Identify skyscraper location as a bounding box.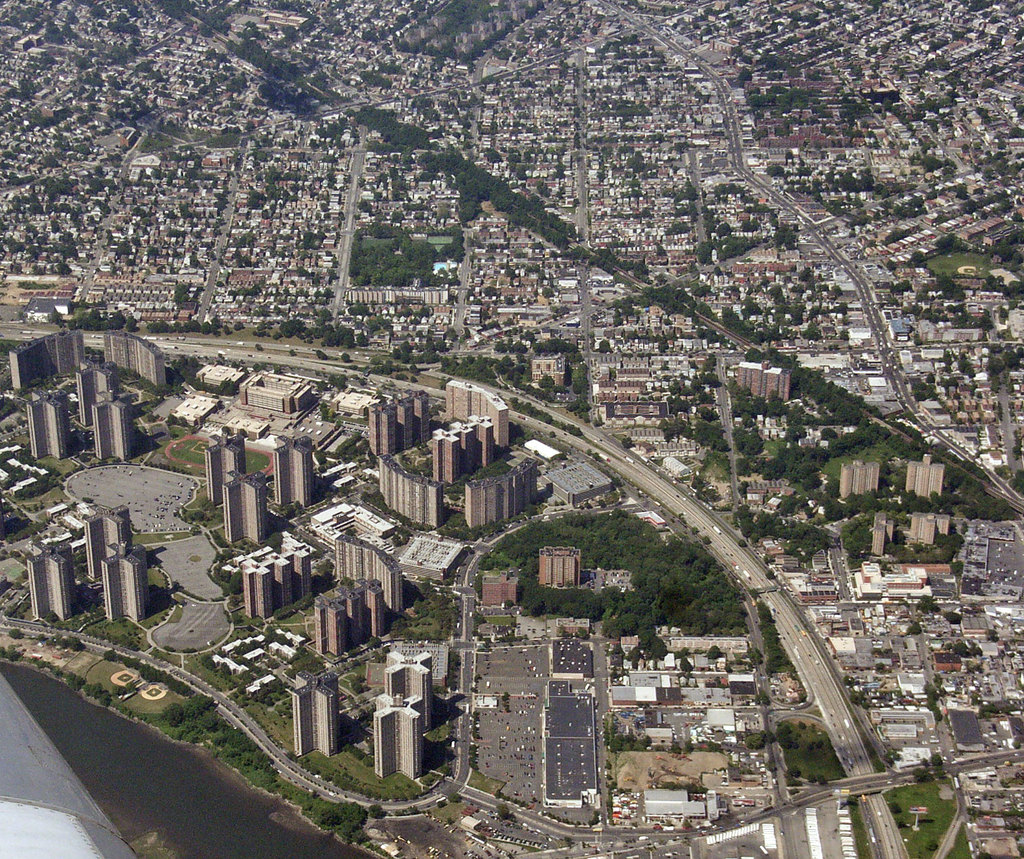
crop(380, 649, 427, 735).
